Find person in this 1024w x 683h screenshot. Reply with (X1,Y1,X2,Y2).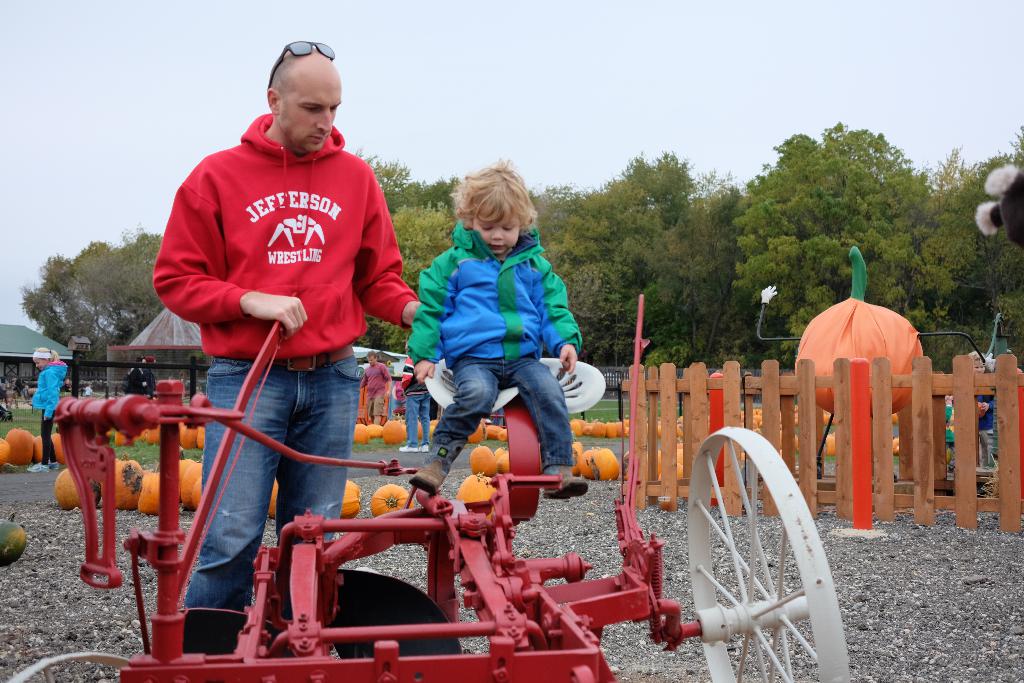
(150,37,399,595).
